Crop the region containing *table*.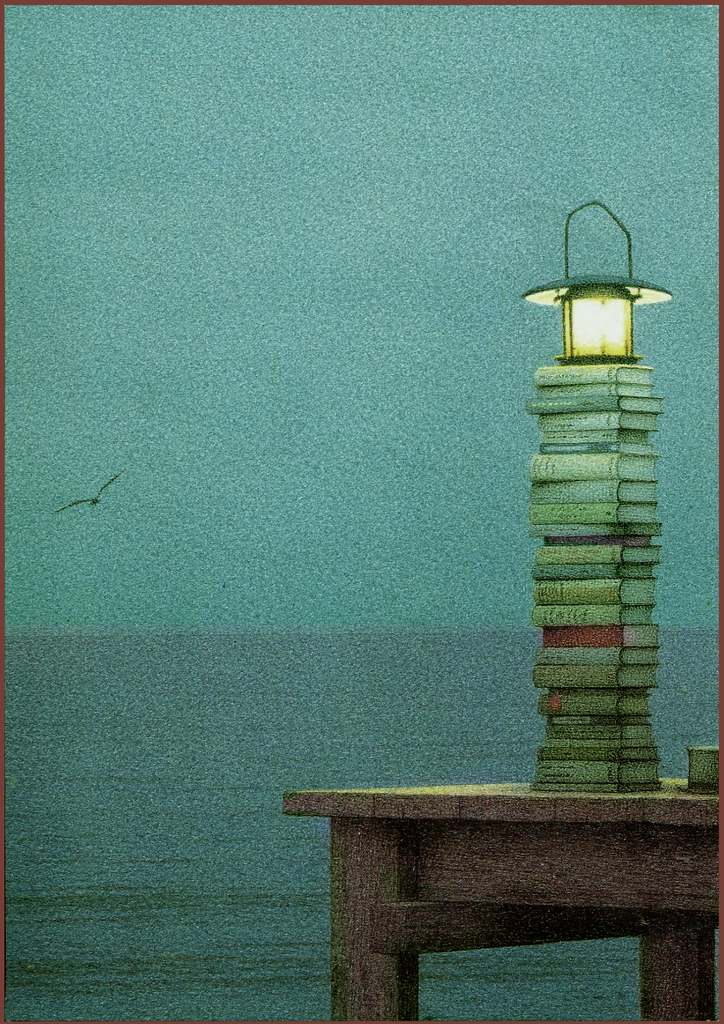
Crop region: Rect(285, 781, 723, 1023).
